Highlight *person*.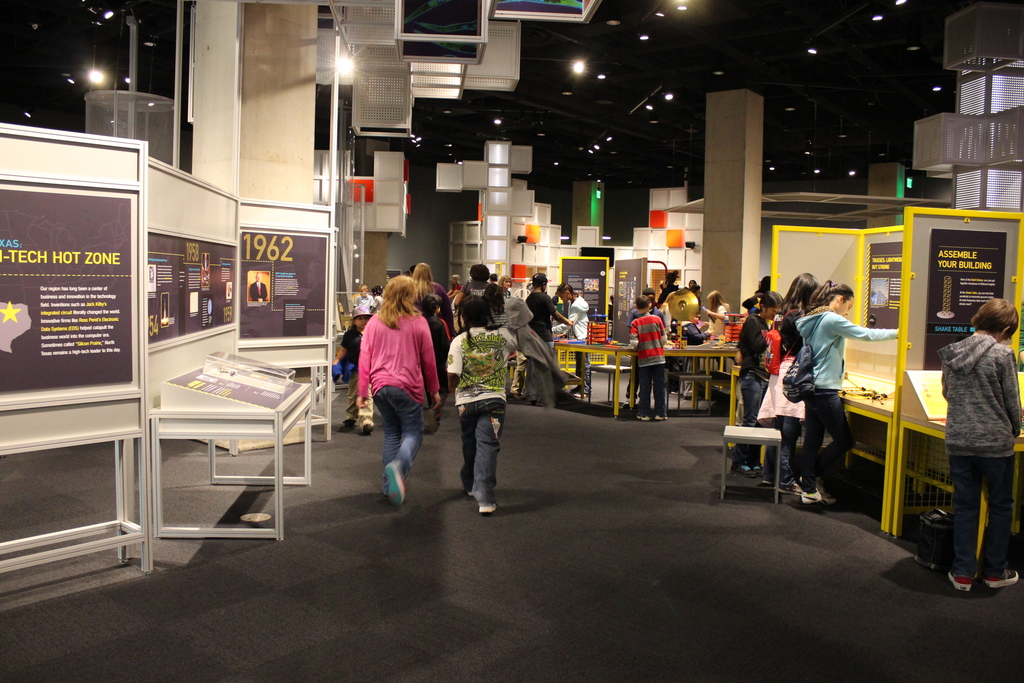
Highlighted region: detection(797, 281, 899, 503).
